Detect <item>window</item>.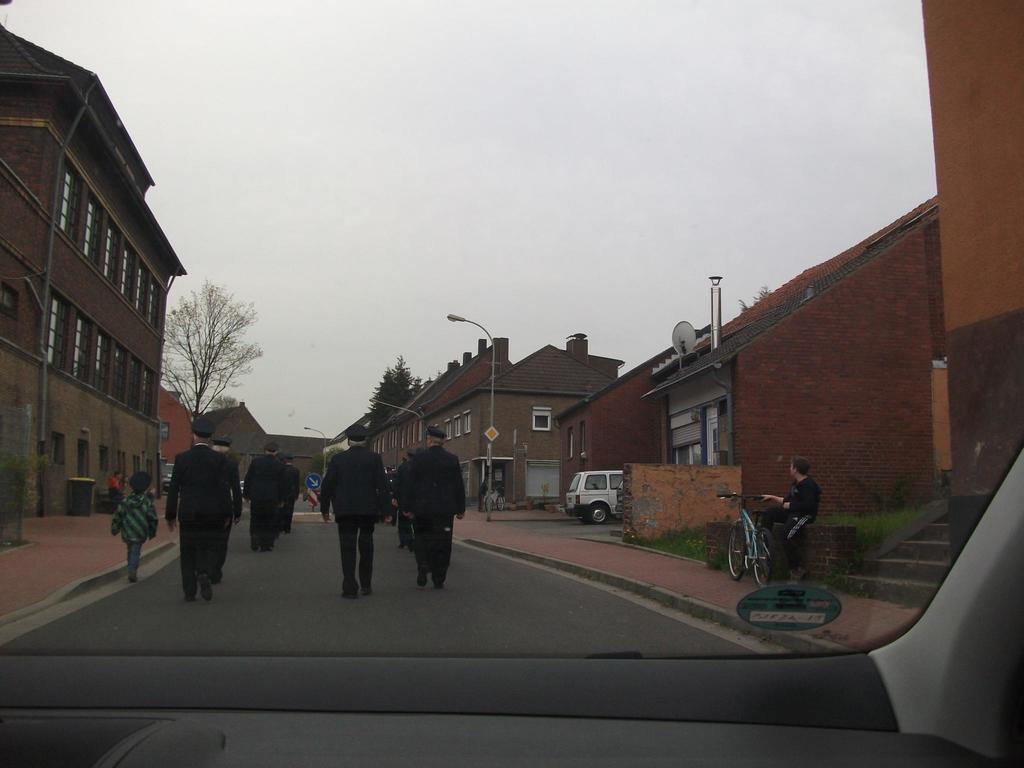
Detected at (x1=65, y1=312, x2=83, y2=383).
